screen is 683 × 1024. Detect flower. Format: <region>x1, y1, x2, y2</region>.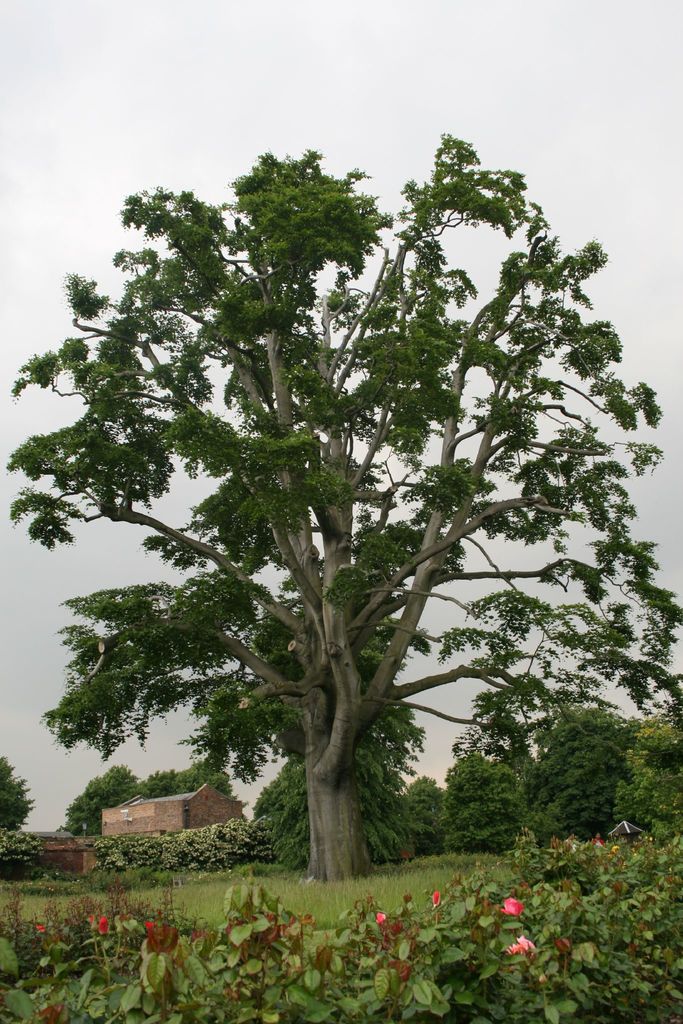
<region>504, 893, 525, 915</region>.
